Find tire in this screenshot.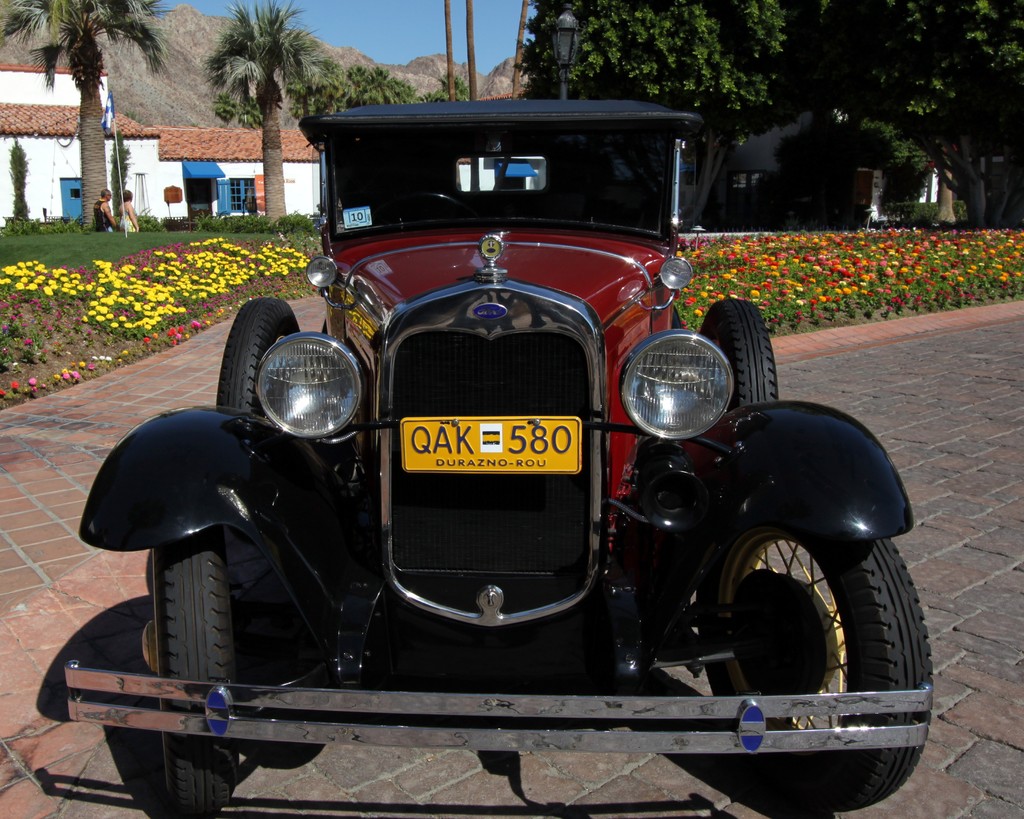
The bounding box for tire is crop(217, 293, 300, 416).
